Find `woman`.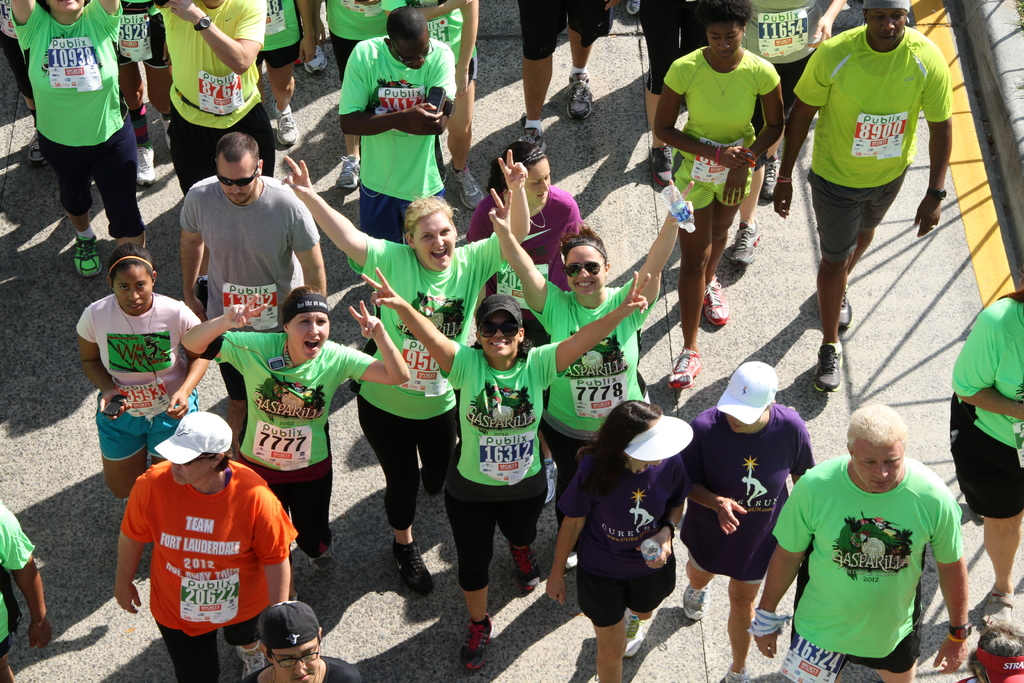
689:361:814:682.
